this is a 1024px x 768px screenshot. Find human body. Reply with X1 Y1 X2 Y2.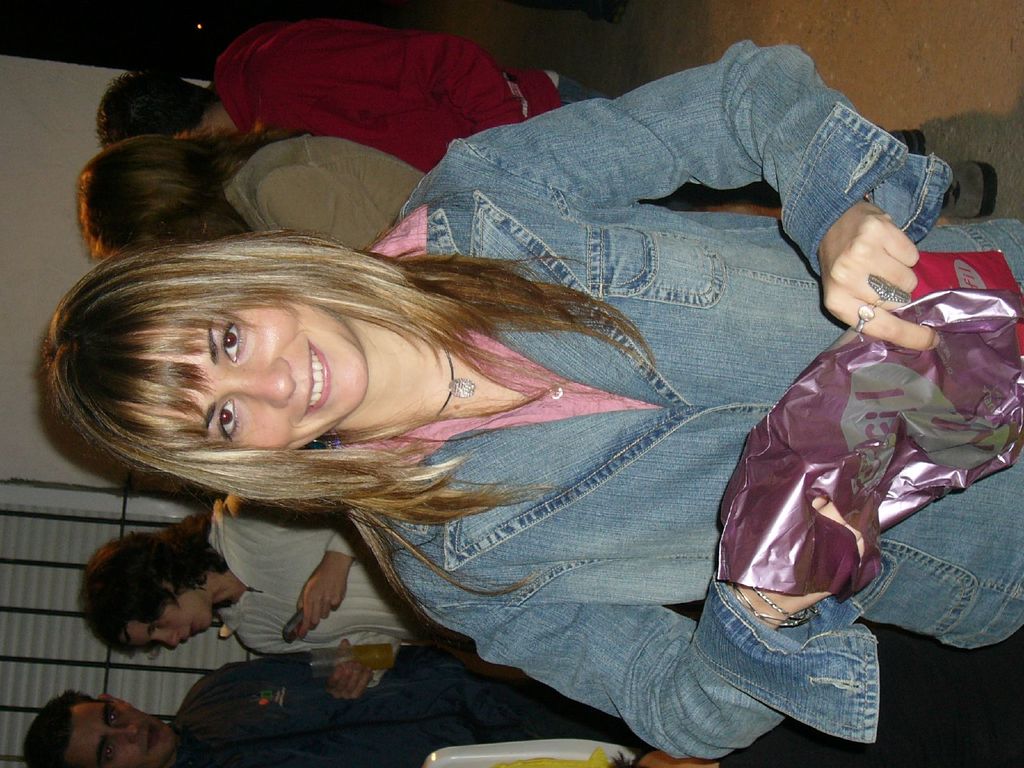
214 495 420 657.
